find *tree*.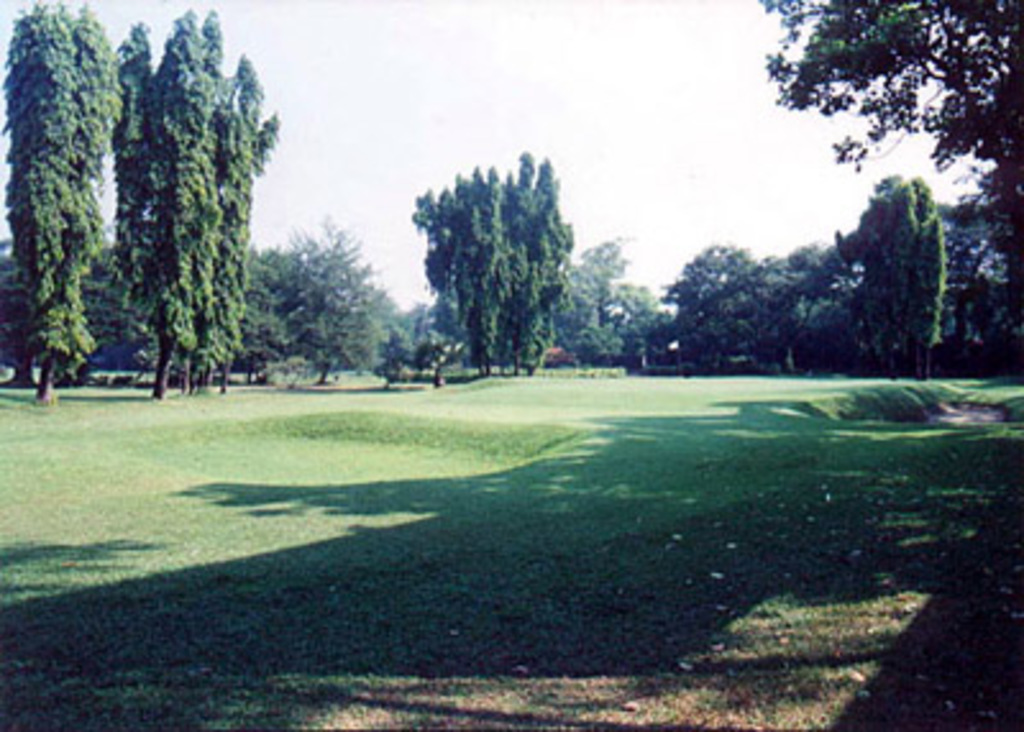
x1=0, y1=0, x2=131, y2=399.
